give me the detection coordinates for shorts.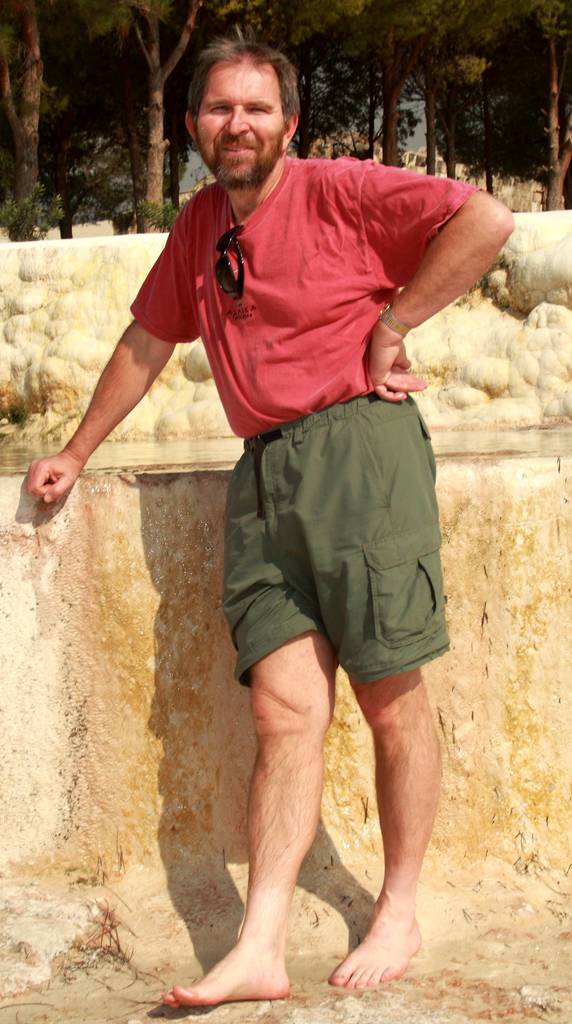
rect(222, 425, 461, 682).
